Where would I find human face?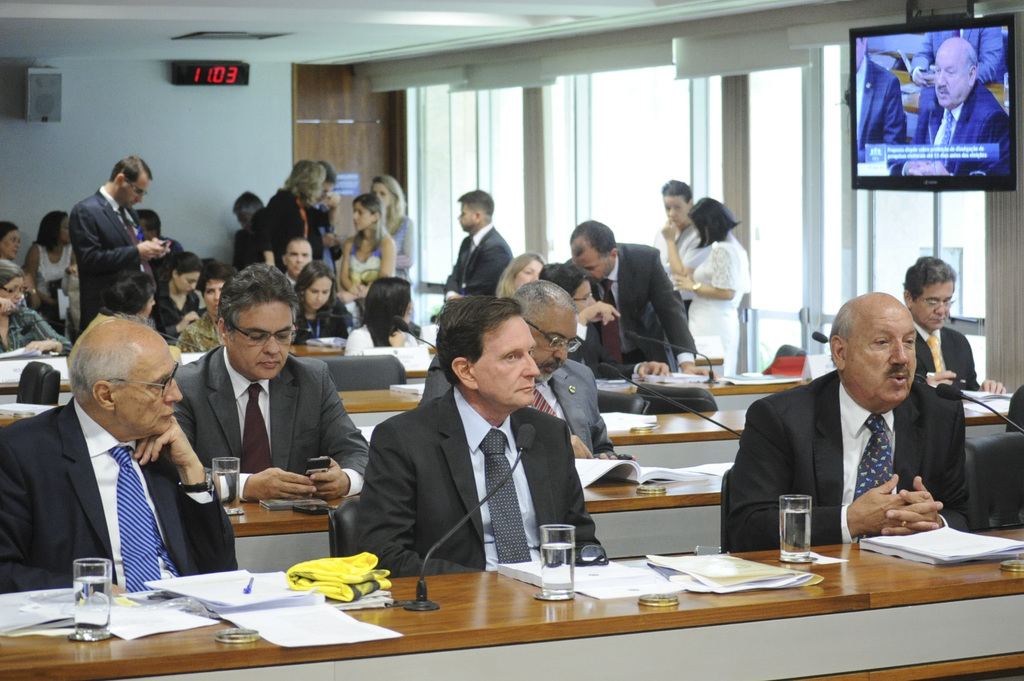
At bbox(664, 195, 693, 225).
